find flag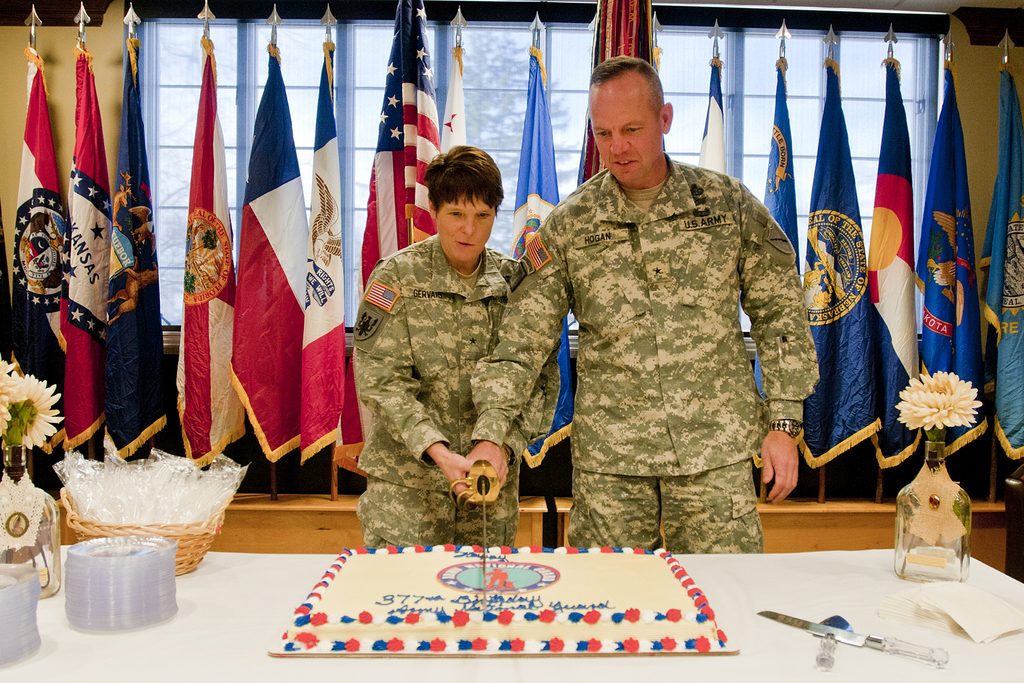
detection(437, 29, 467, 149)
